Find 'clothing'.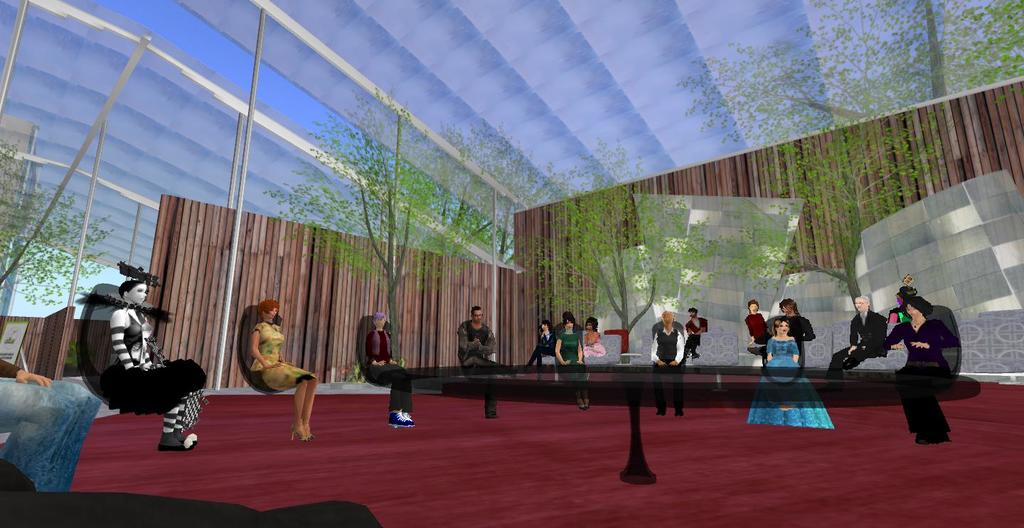
{"x1": 552, "y1": 330, "x2": 585, "y2": 396}.
